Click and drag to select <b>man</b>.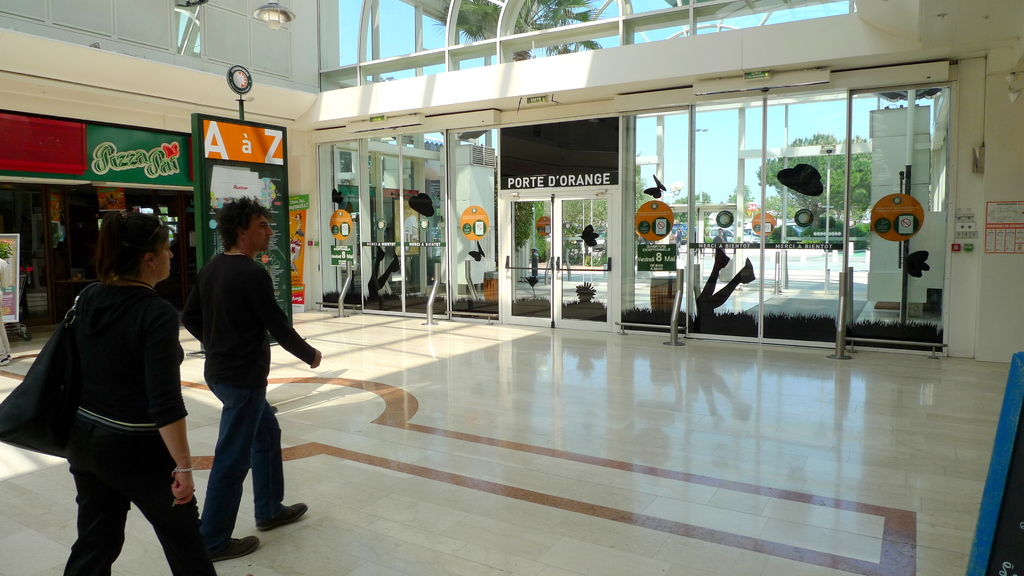
Selection: Rect(179, 190, 320, 566).
